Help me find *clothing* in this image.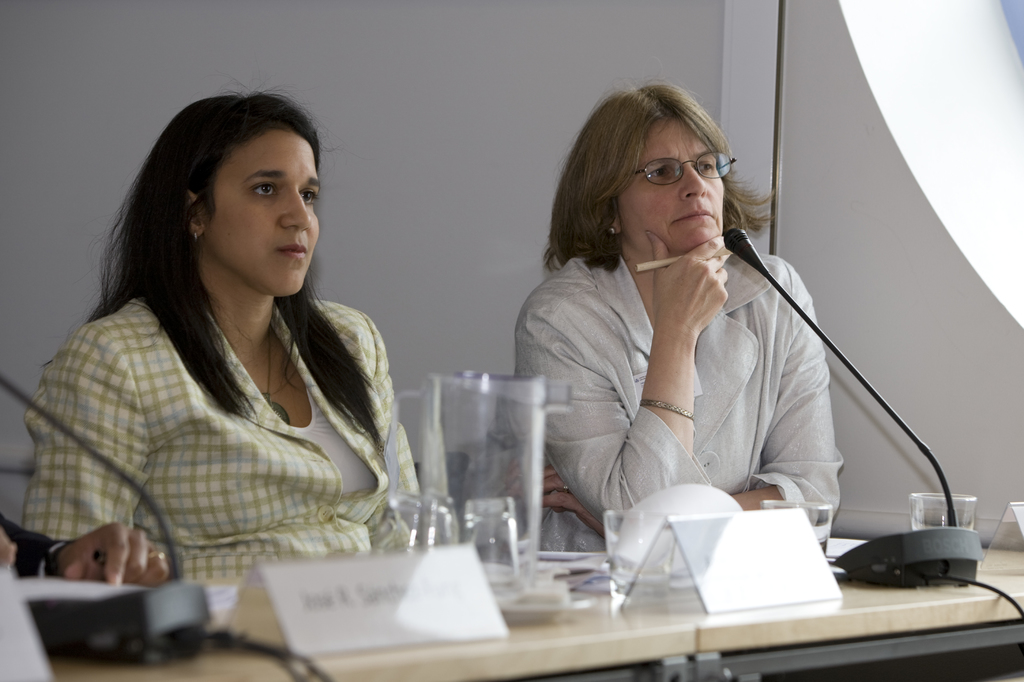
Found it: bbox(484, 246, 843, 551).
